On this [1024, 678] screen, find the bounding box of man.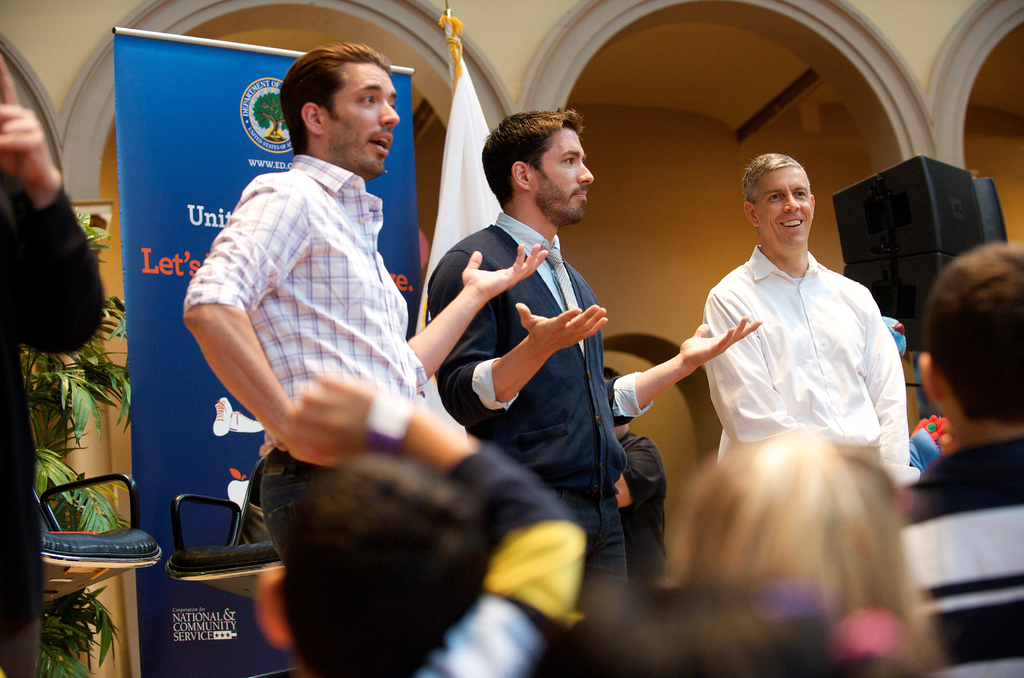
Bounding box: (170, 36, 550, 556).
